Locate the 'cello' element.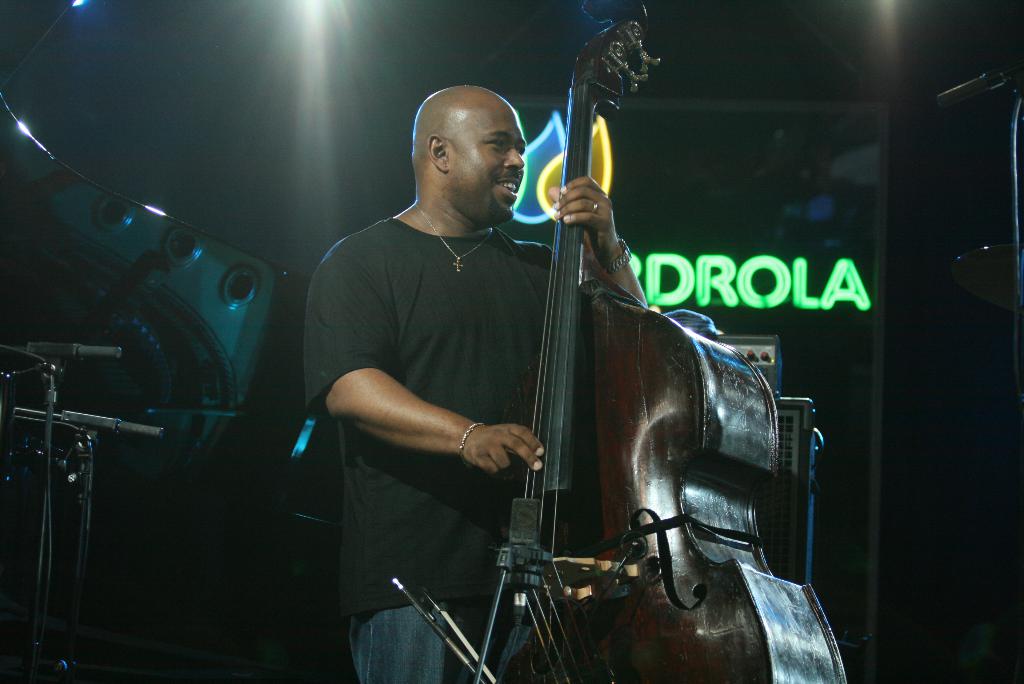
Element bbox: x1=394, y1=0, x2=851, y2=683.
